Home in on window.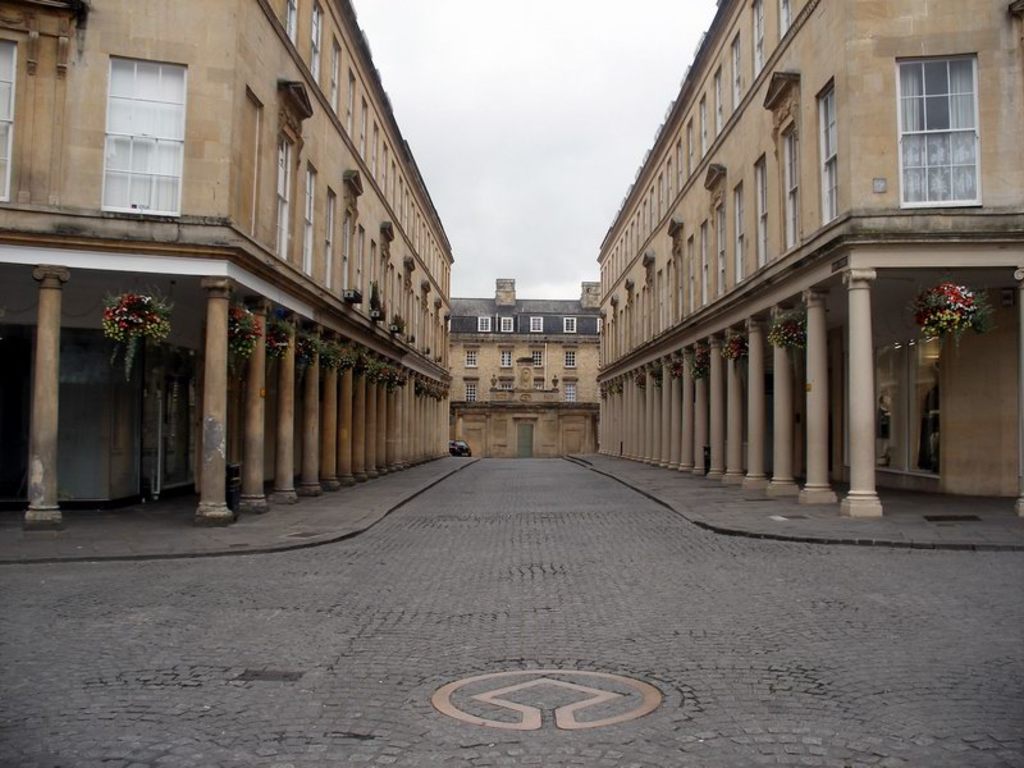
Homed in at 654/170/664/223.
